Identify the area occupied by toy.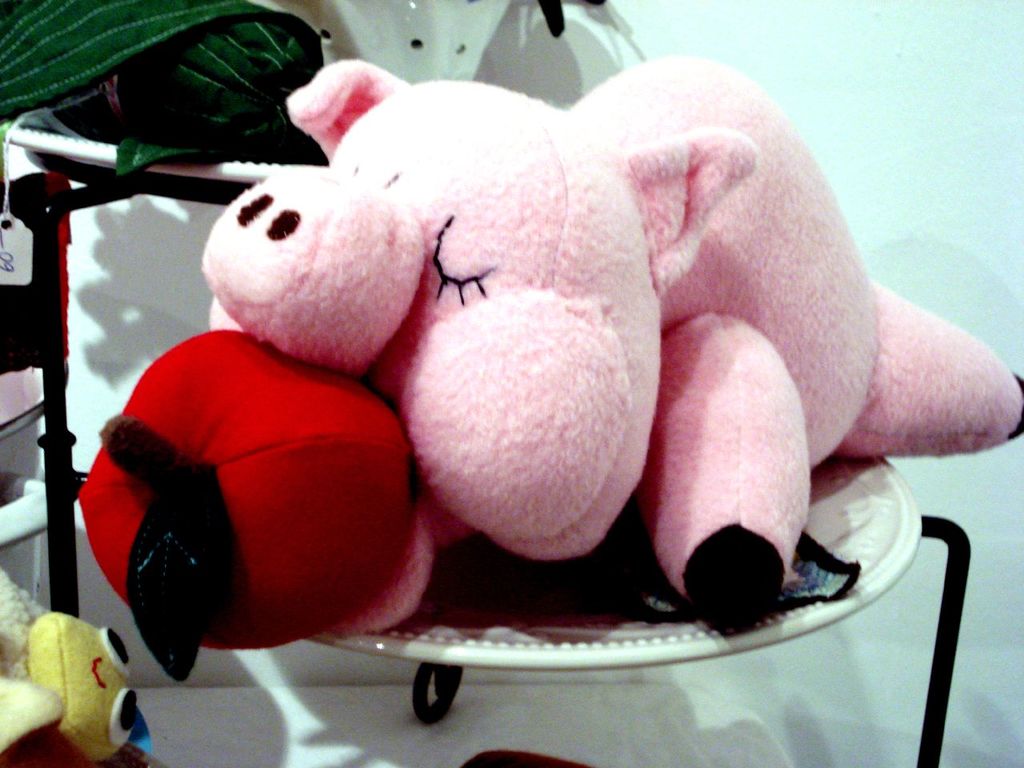
Area: 202/50/1023/638.
